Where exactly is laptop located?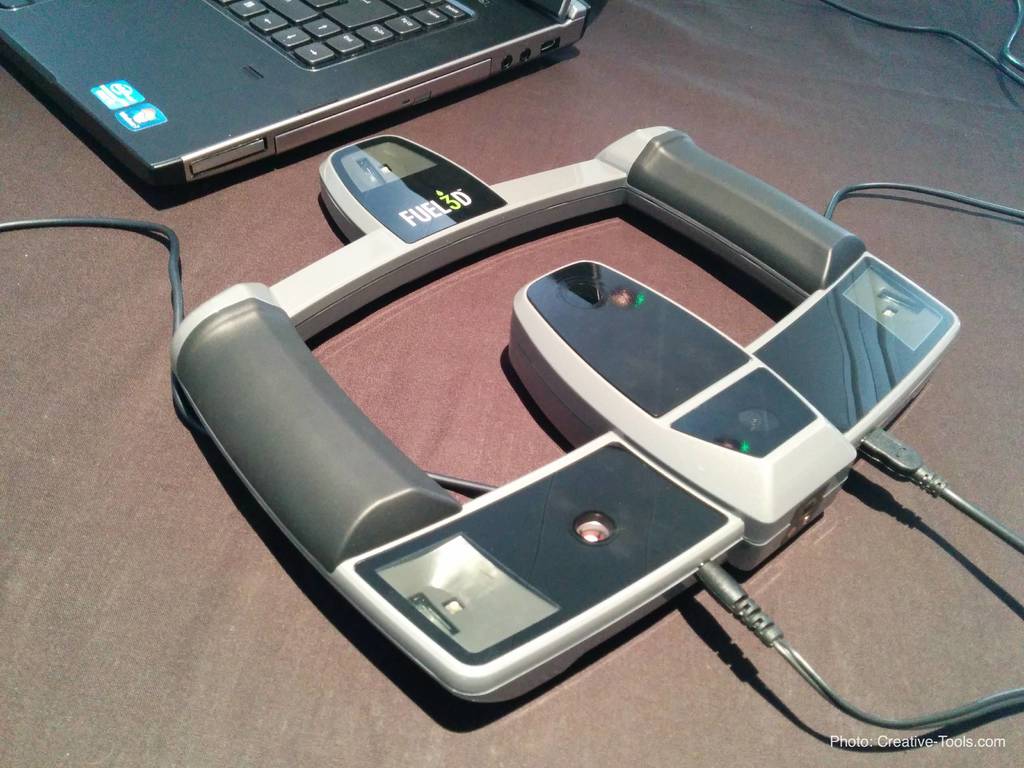
Its bounding box is left=44, top=0, right=595, bottom=204.
